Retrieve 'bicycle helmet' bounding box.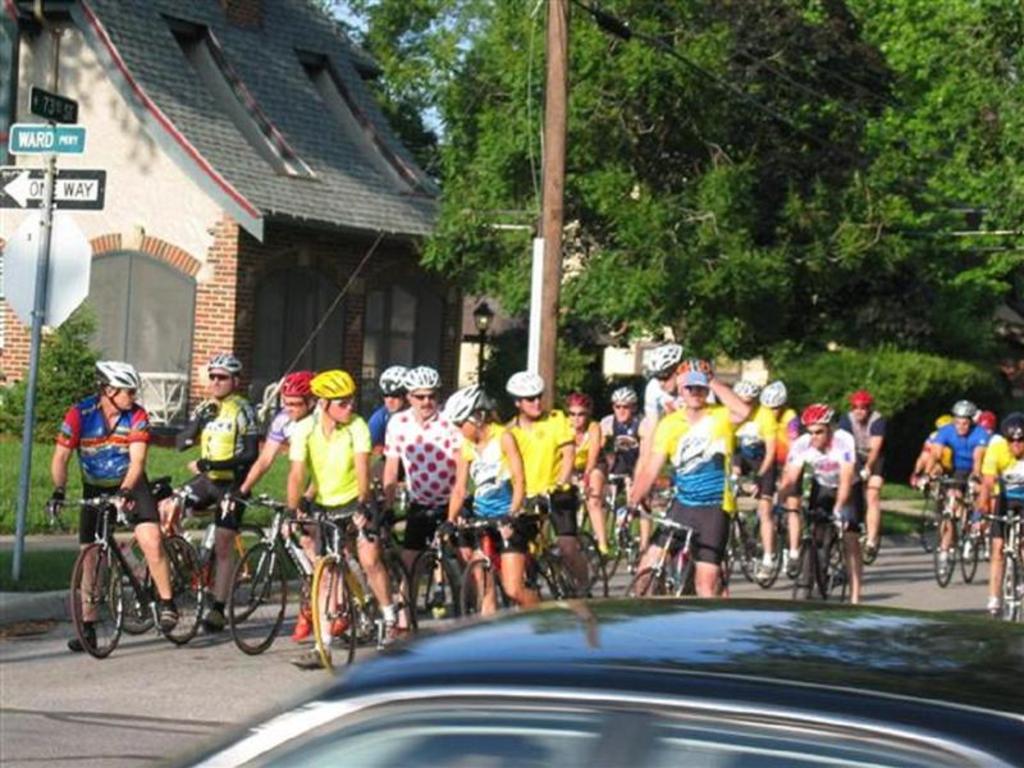
Bounding box: BBox(402, 364, 442, 420).
